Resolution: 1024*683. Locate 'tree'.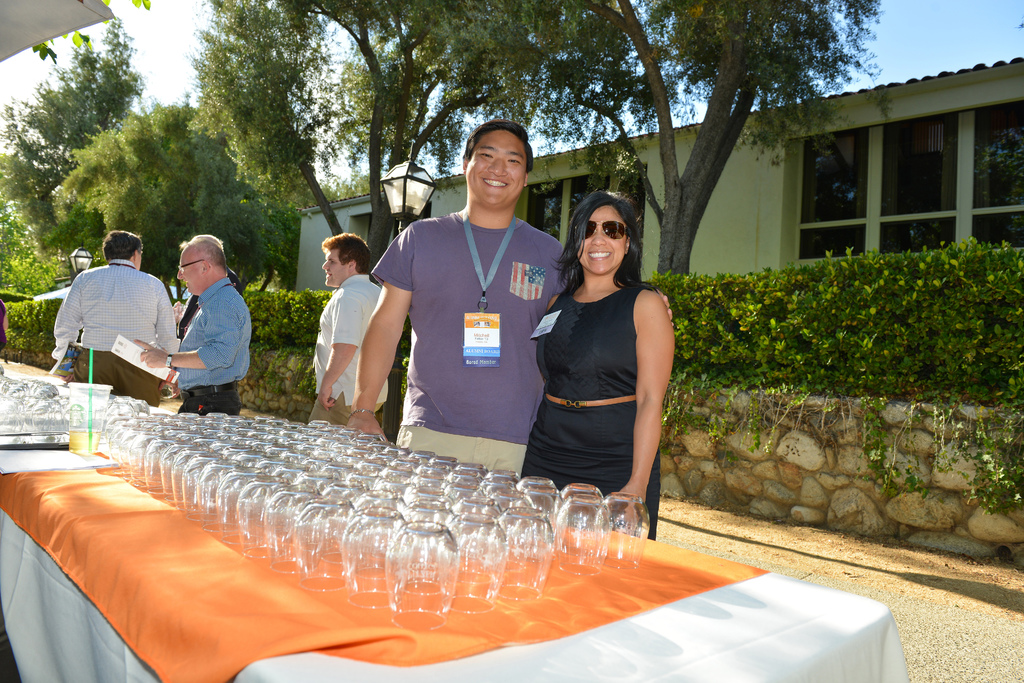
box=[428, 0, 897, 377].
